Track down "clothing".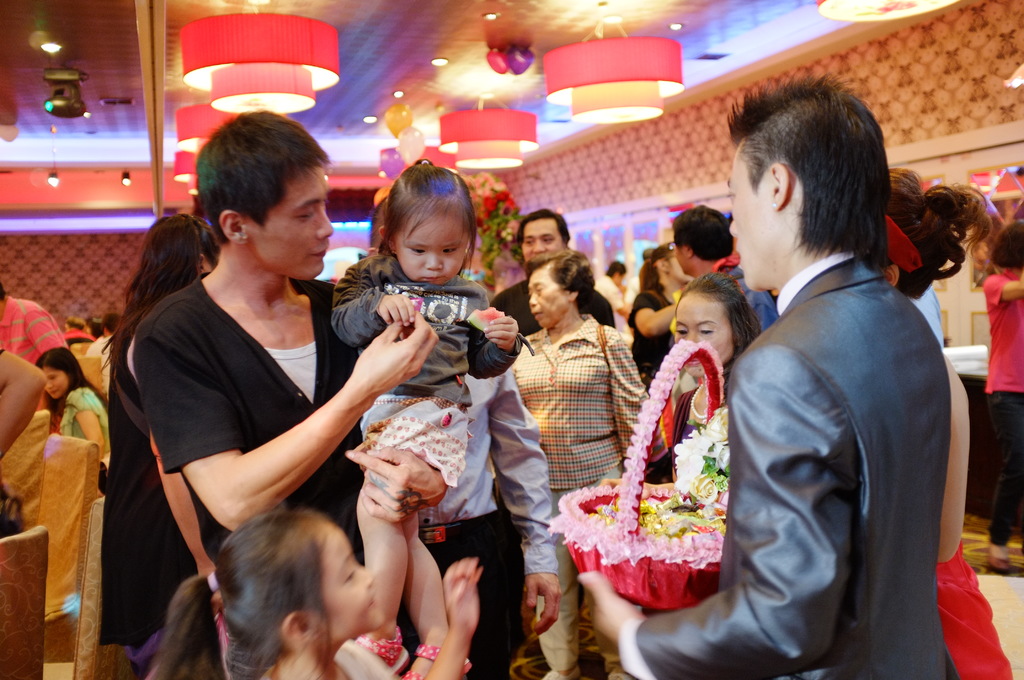
Tracked to select_region(0, 346, 6, 357).
